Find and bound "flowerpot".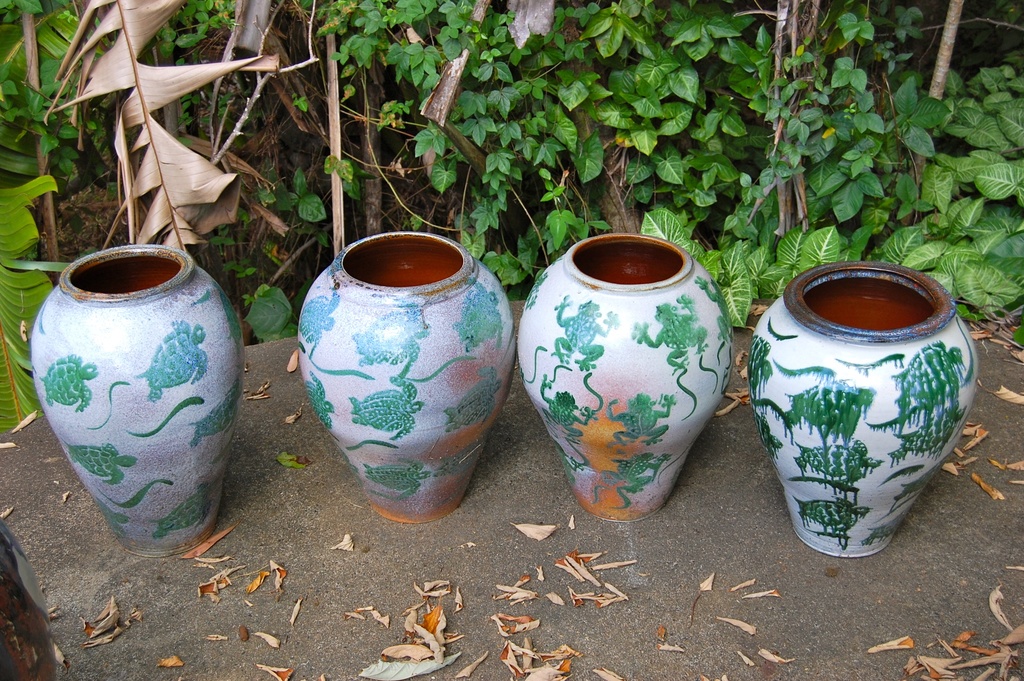
Bound: (757, 248, 979, 559).
